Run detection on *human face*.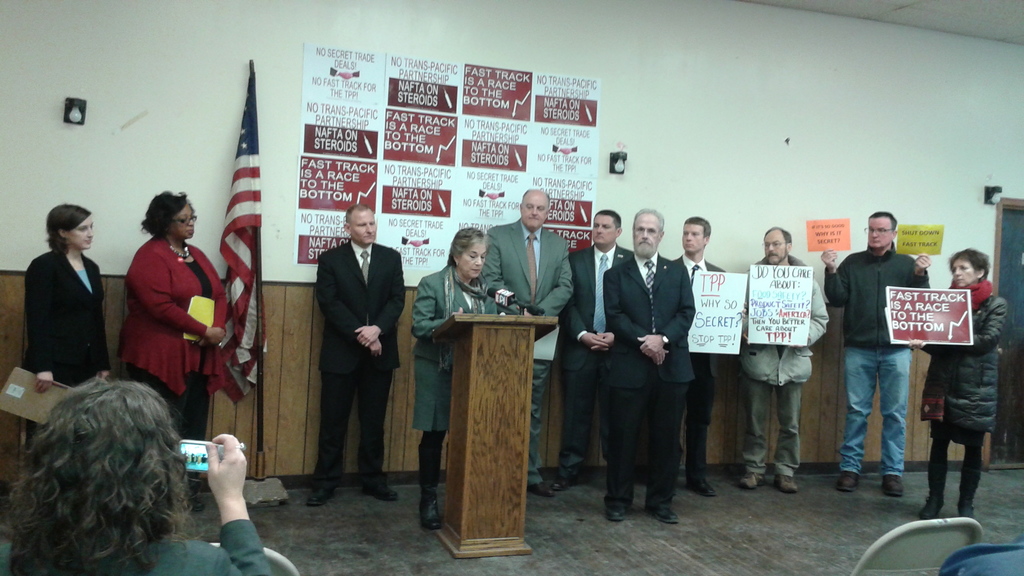
Result: x1=63, y1=212, x2=94, y2=256.
